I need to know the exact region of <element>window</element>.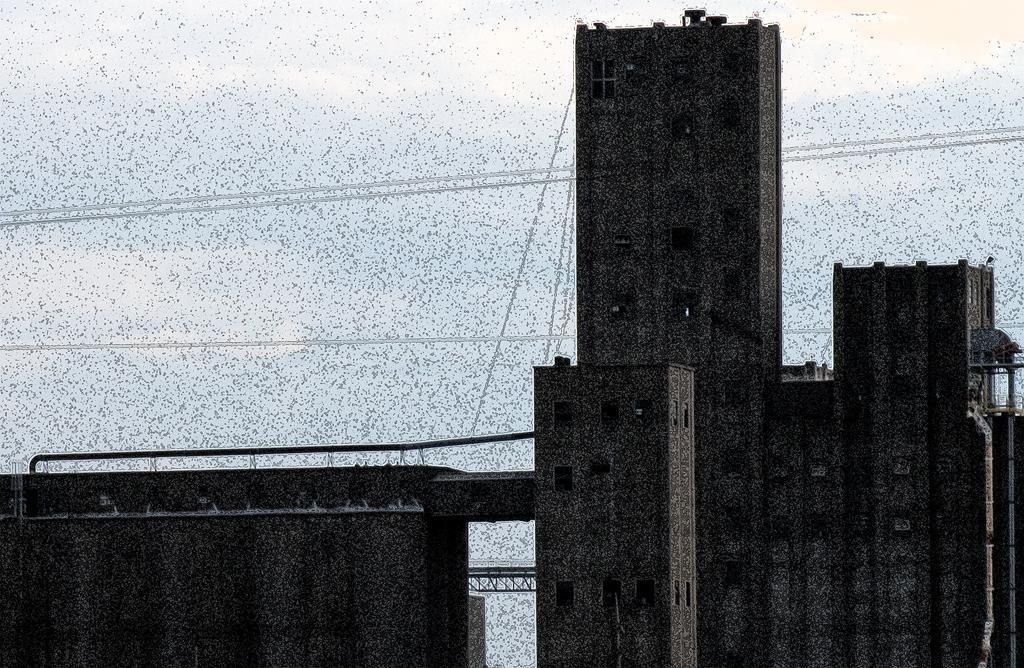
Region: x1=894, y1=374, x2=921, y2=398.
